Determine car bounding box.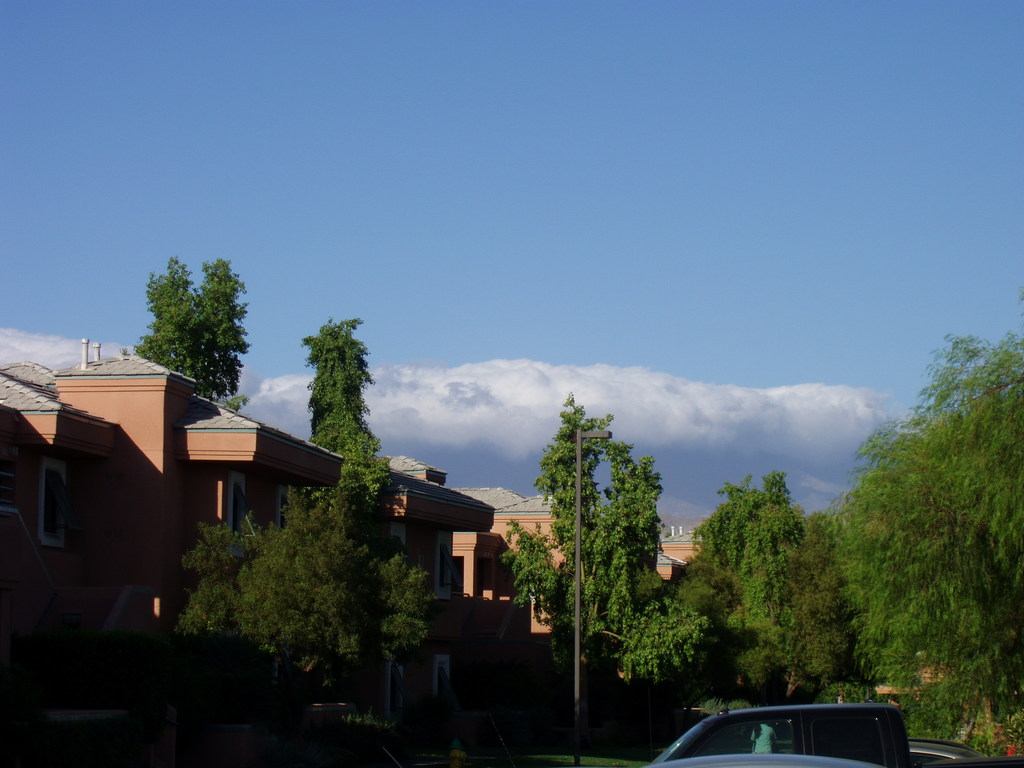
Determined: box=[645, 708, 913, 767].
